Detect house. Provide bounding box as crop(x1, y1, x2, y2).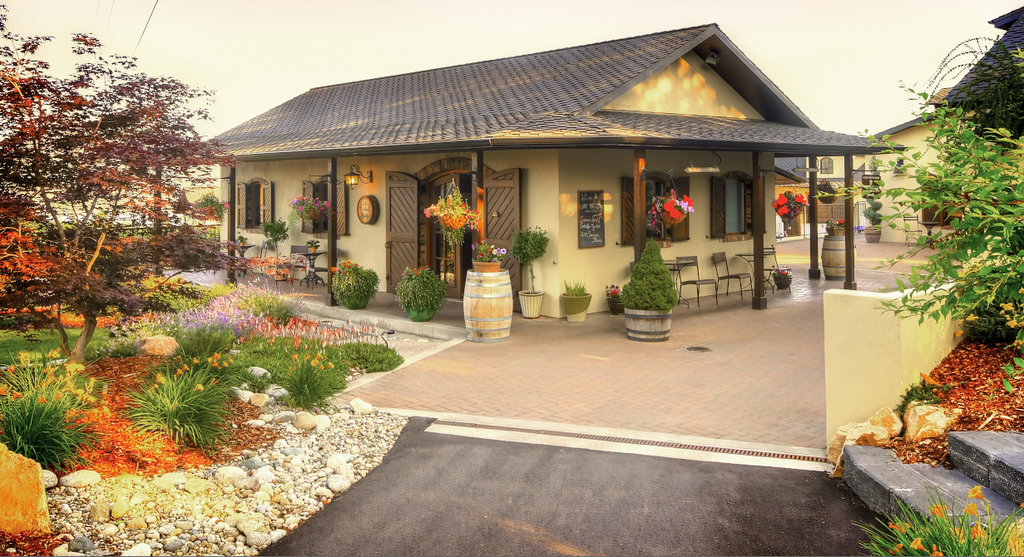
crop(769, 142, 849, 243).
